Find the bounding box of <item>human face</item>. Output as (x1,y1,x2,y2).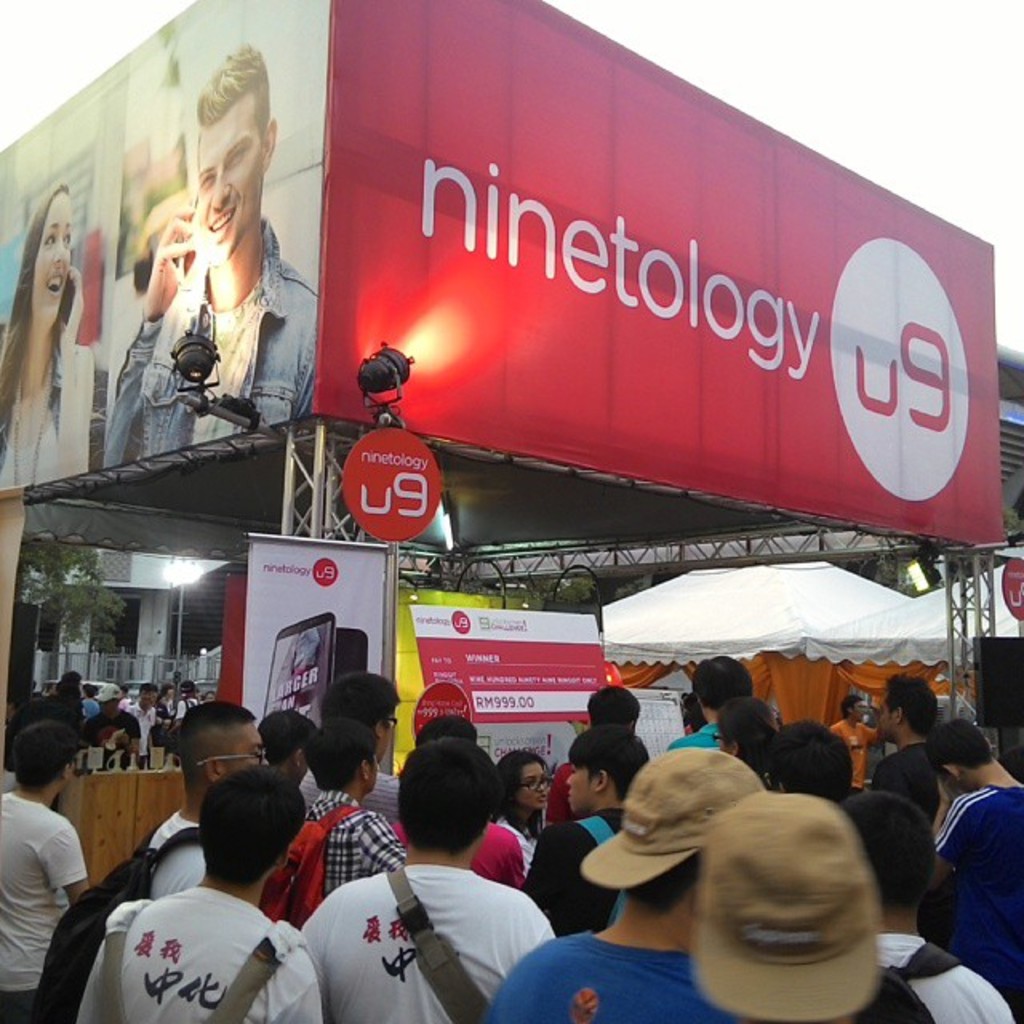
(192,96,262,264).
